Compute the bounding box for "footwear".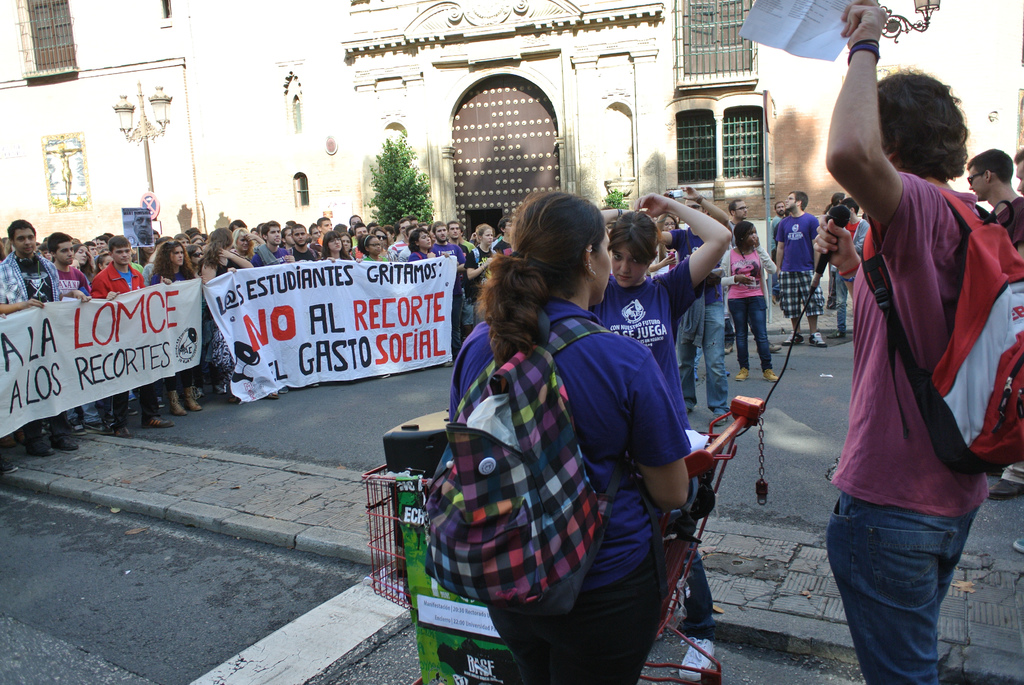
[147, 415, 175, 429].
